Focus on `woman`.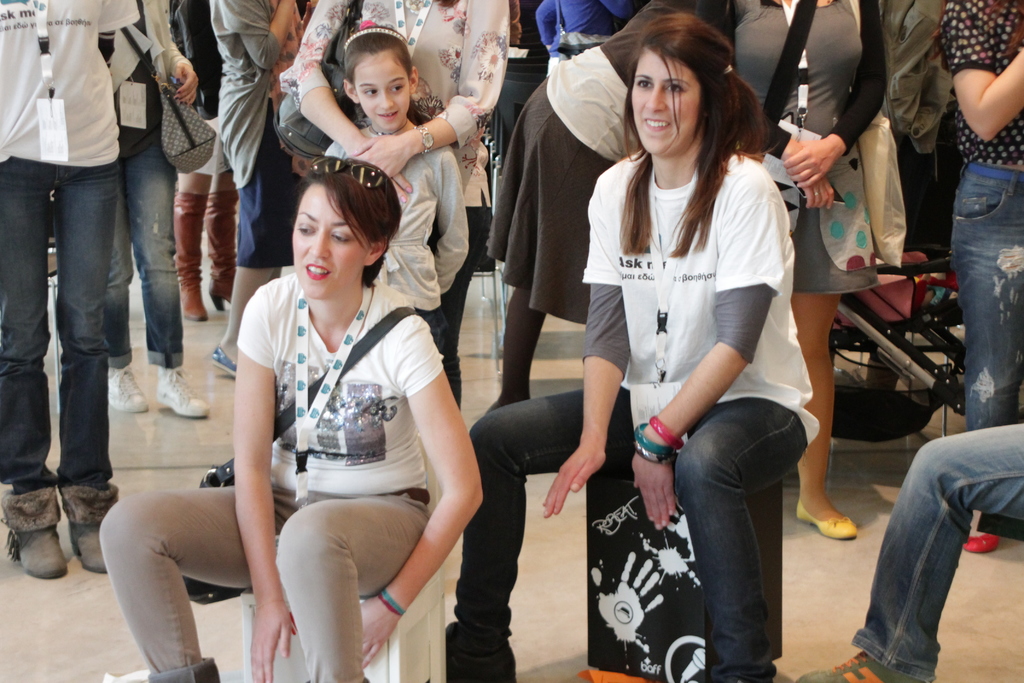
Focused at <bbox>533, 0, 638, 76</bbox>.
